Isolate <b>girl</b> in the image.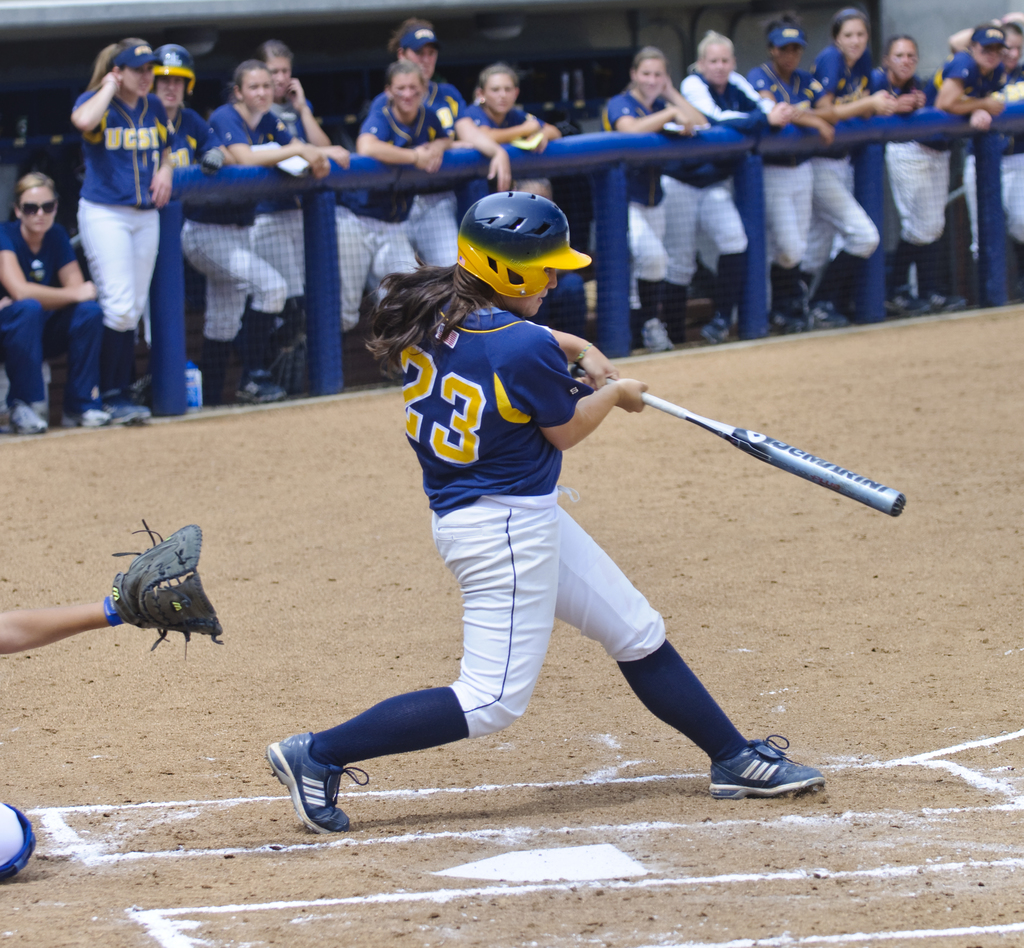
Isolated region: (x1=239, y1=42, x2=367, y2=390).
